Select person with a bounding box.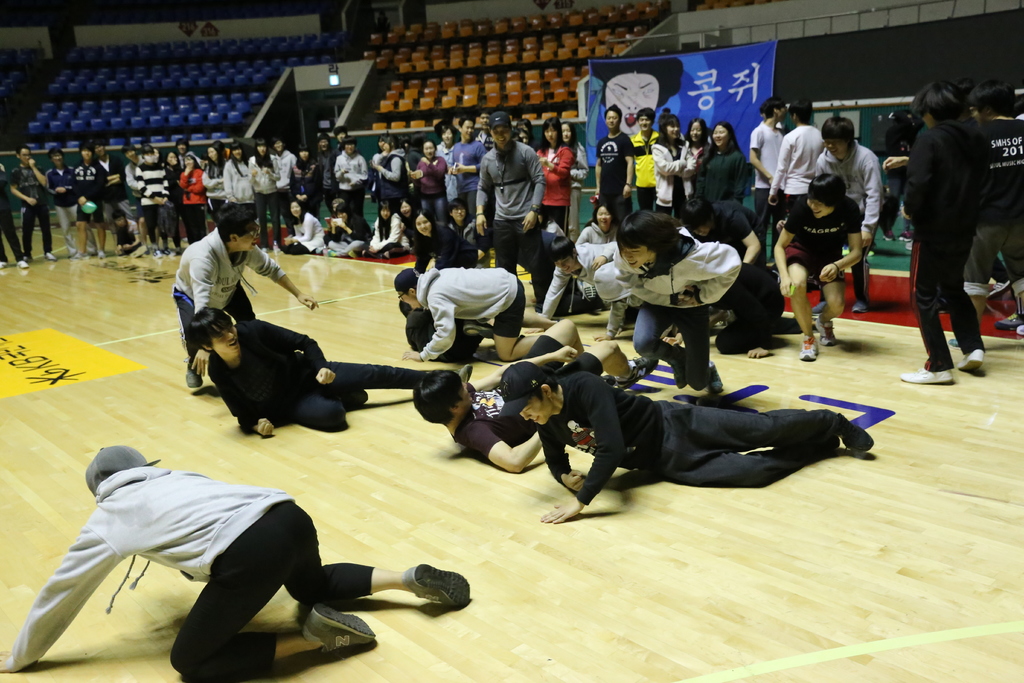
<bbox>525, 112, 572, 232</bbox>.
